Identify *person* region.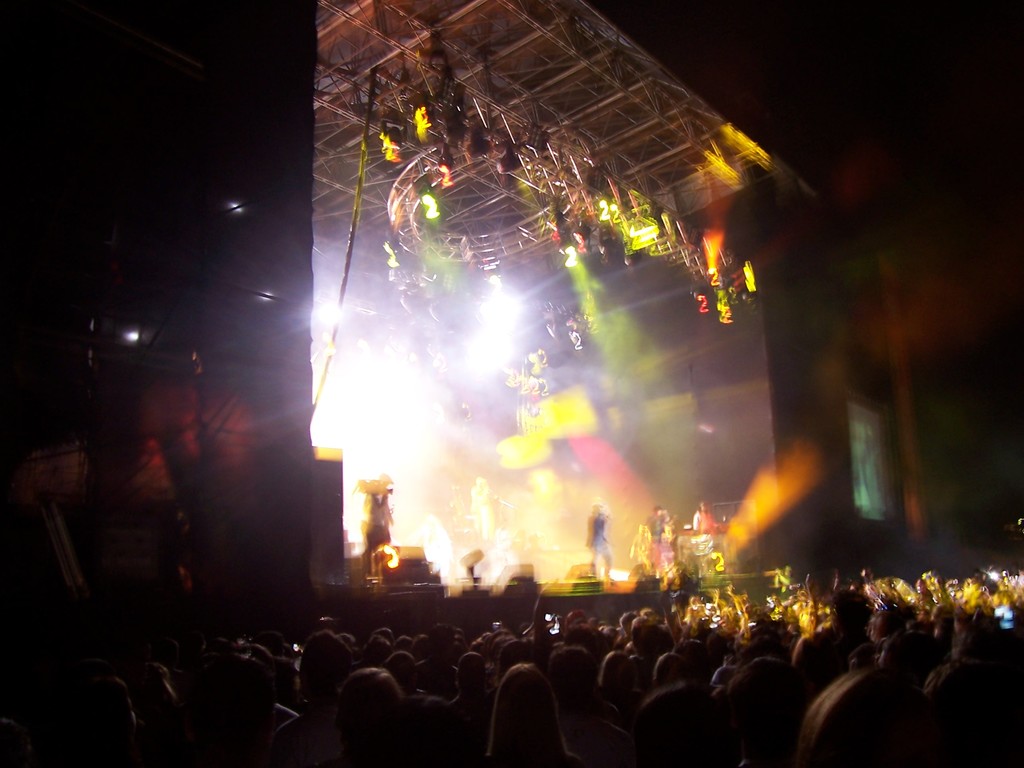
Region: {"left": 345, "top": 448, "right": 398, "bottom": 564}.
